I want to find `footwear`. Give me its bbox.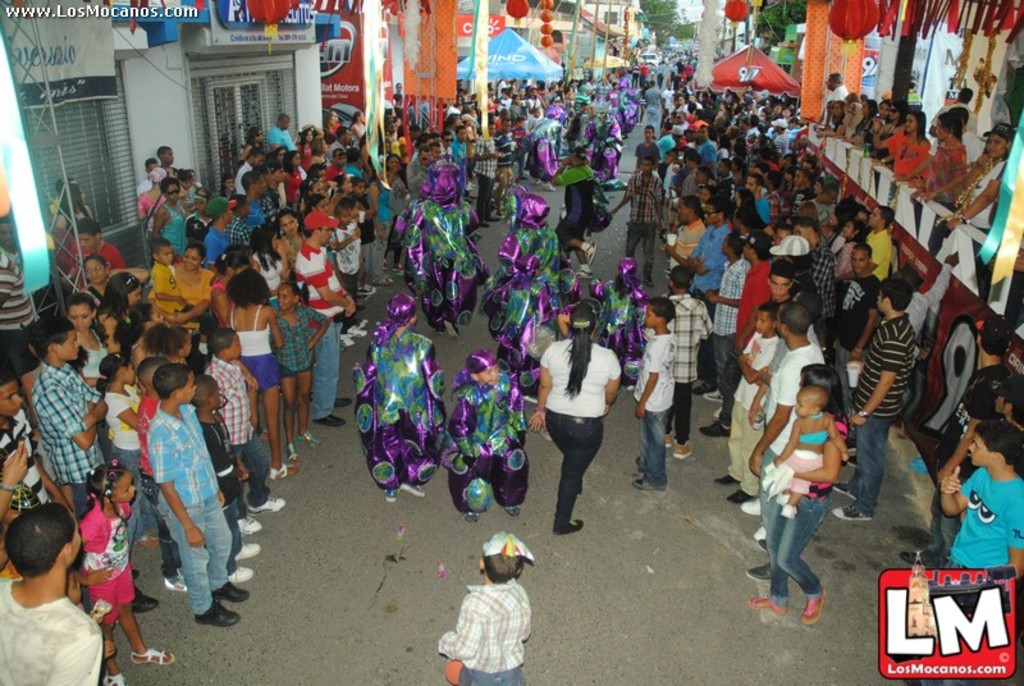
x1=337 y1=335 x2=352 y2=346.
